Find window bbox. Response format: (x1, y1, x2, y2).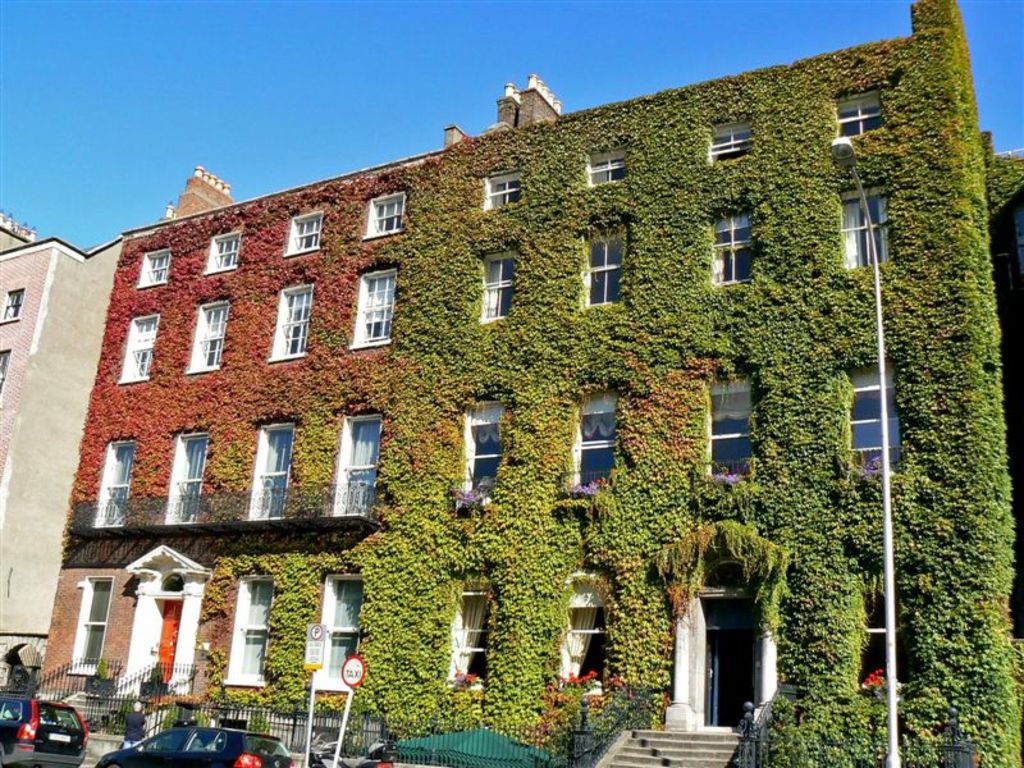
(285, 214, 319, 257).
